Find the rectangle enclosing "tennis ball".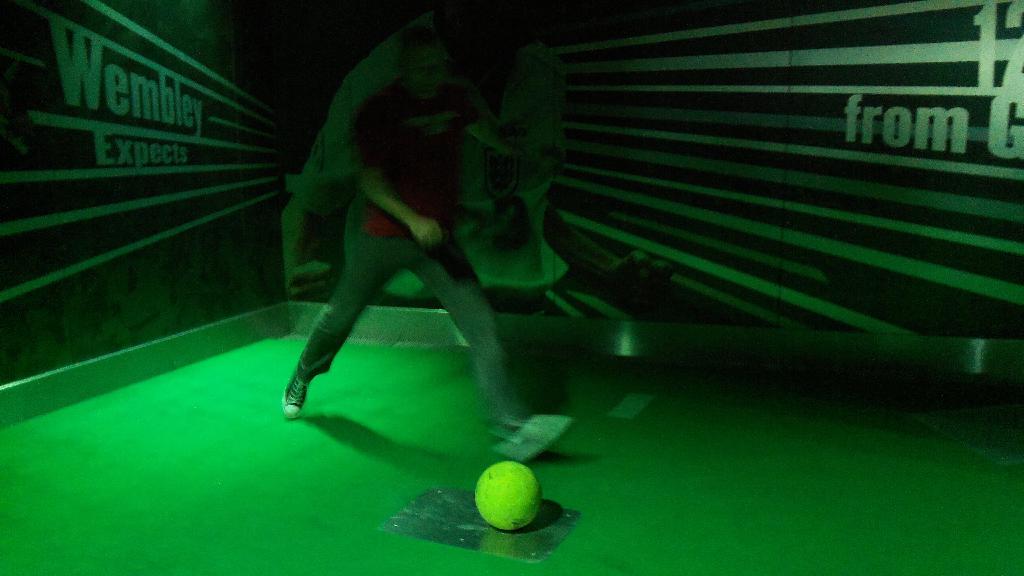
Rect(474, 459, 540, 536).
